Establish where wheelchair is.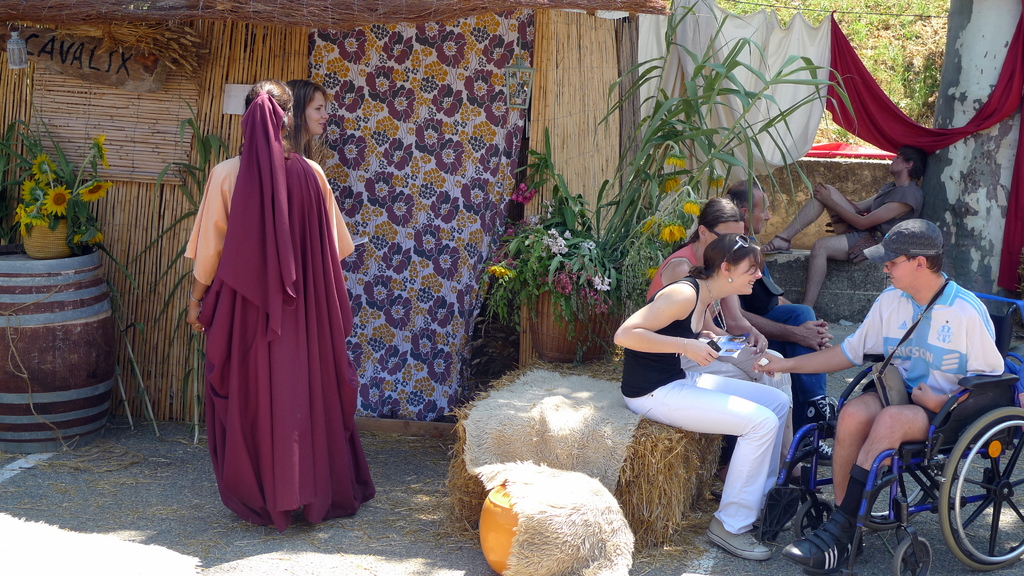
Established at region(788, 269, 1022, 556).
